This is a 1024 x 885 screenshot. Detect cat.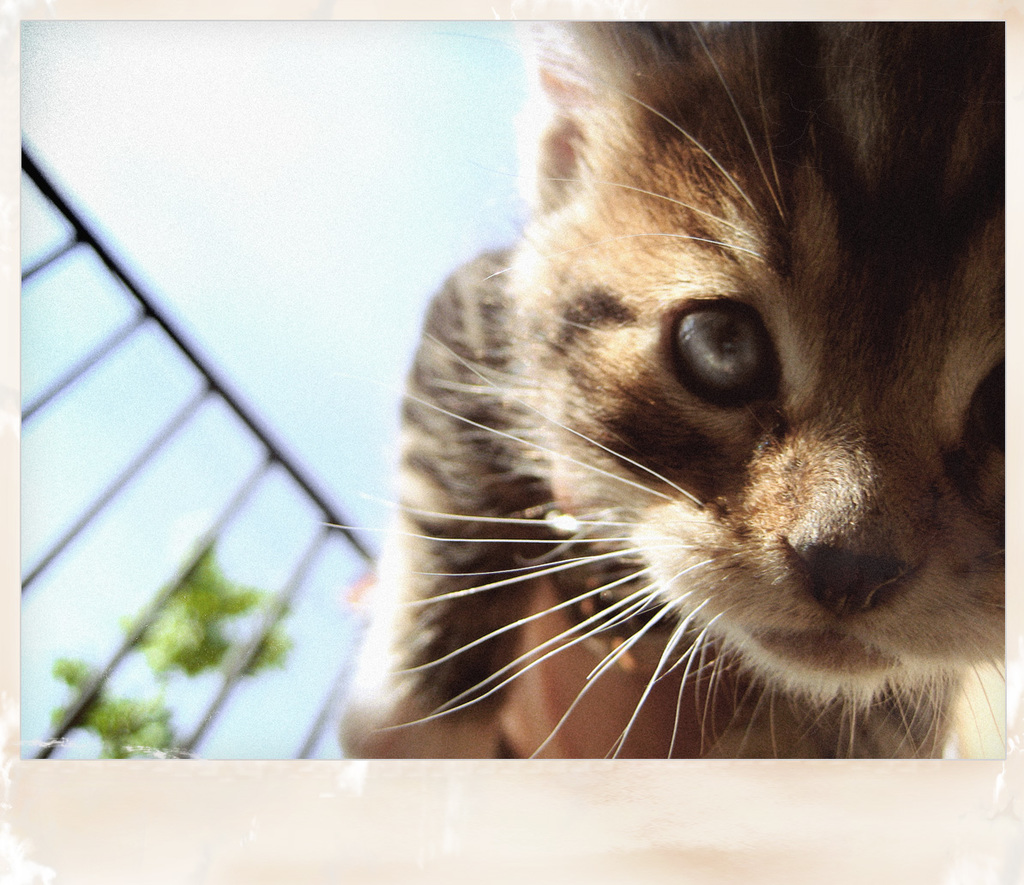
{"left": 335, "top": 16, "right": 1008, "bottom": 762}.
